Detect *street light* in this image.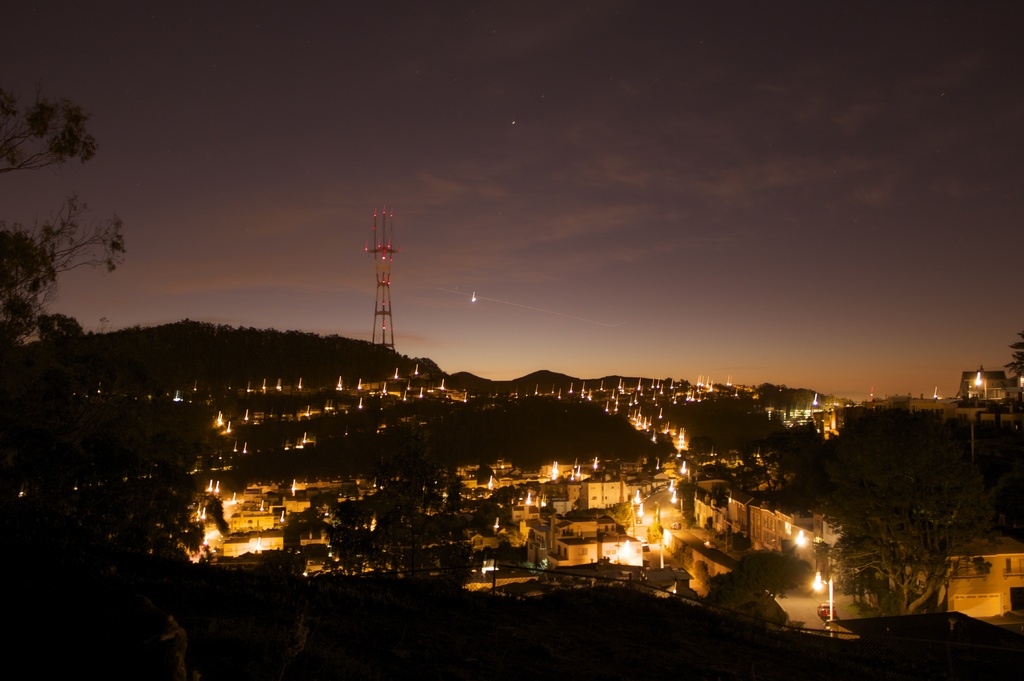
Detection: (653, 460, 662, 473).
